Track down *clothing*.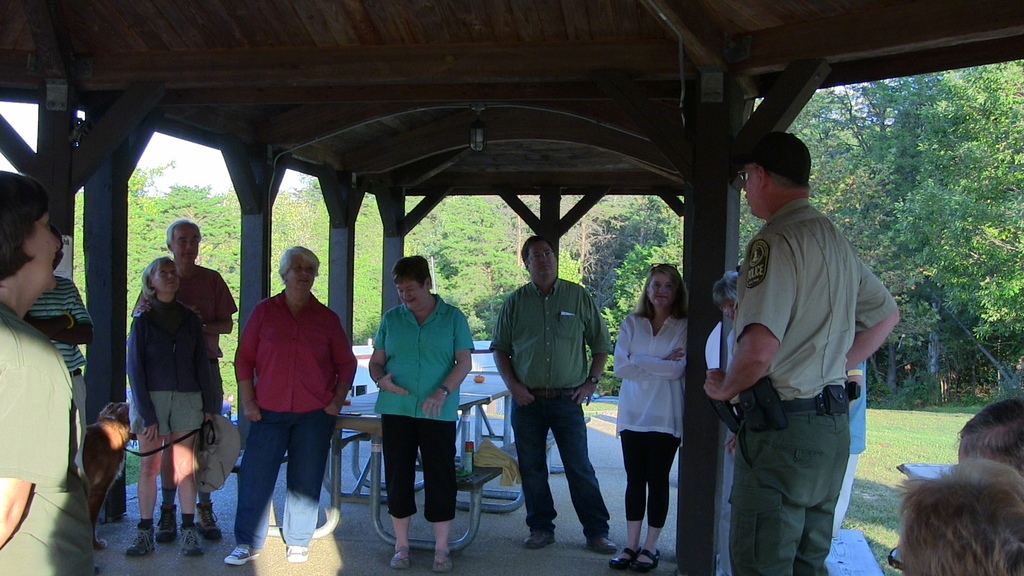
Tracked to detection(372, 293, 476, 516).
